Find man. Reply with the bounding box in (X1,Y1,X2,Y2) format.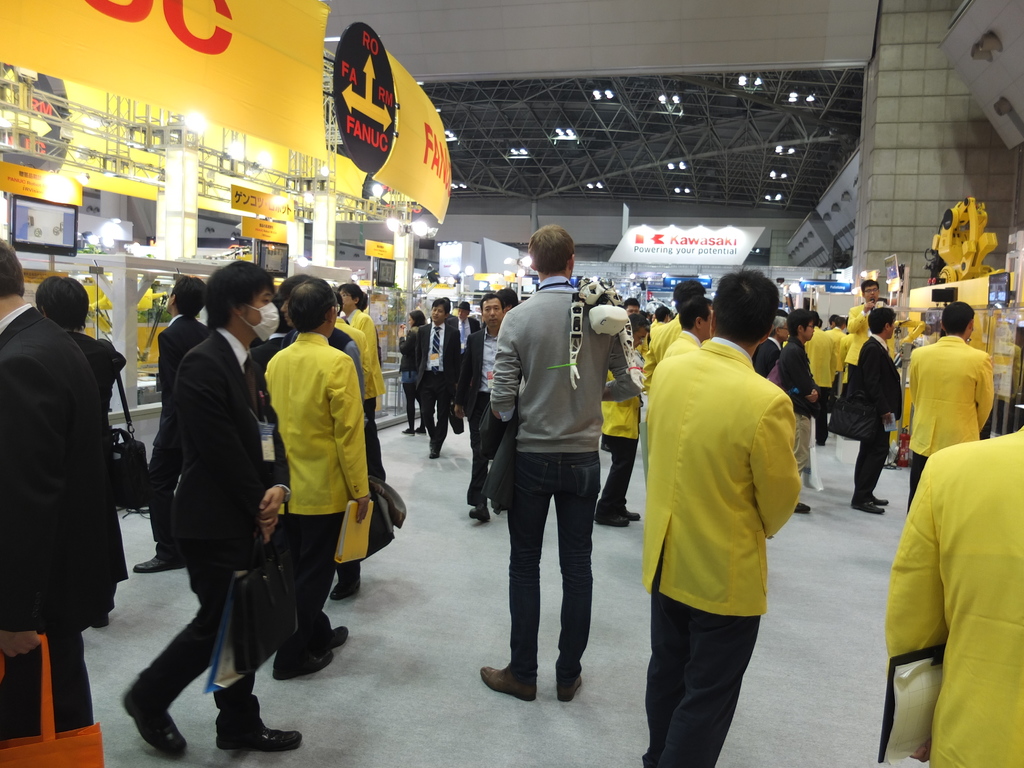
(263,277,371,676).
